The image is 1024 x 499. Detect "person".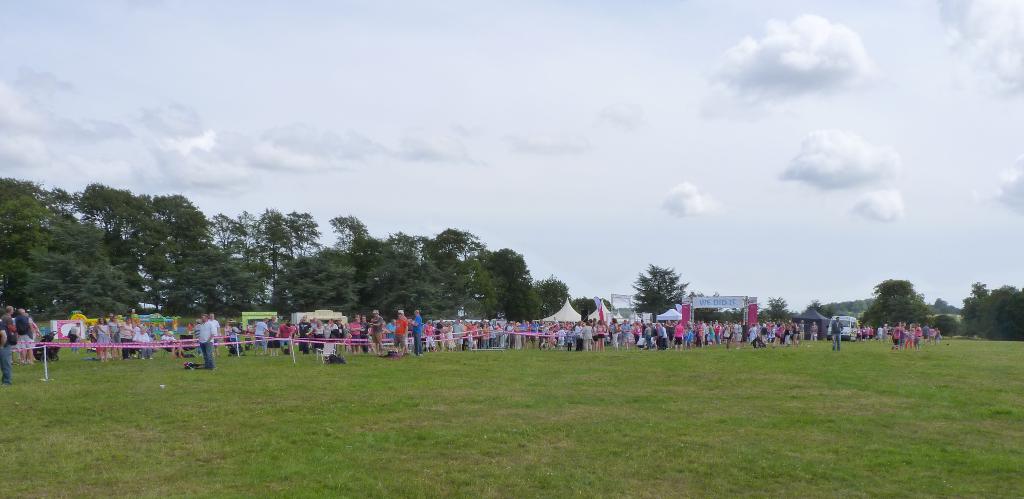
Detection: BBox(267, 316, 278, 356).
